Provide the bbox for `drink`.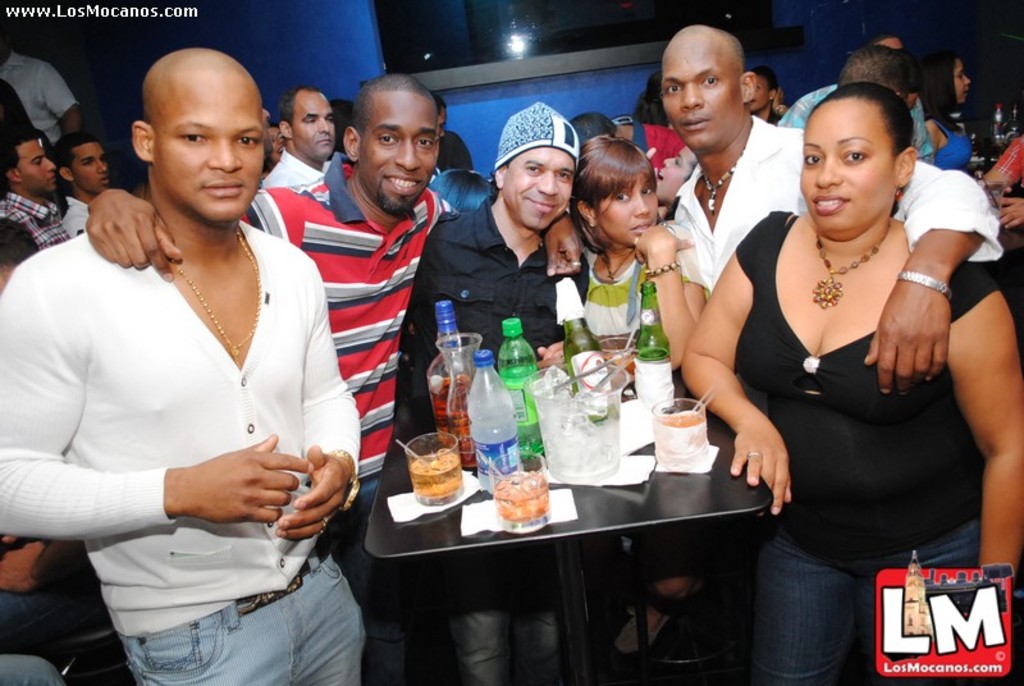
494, 315, 547, 462.
